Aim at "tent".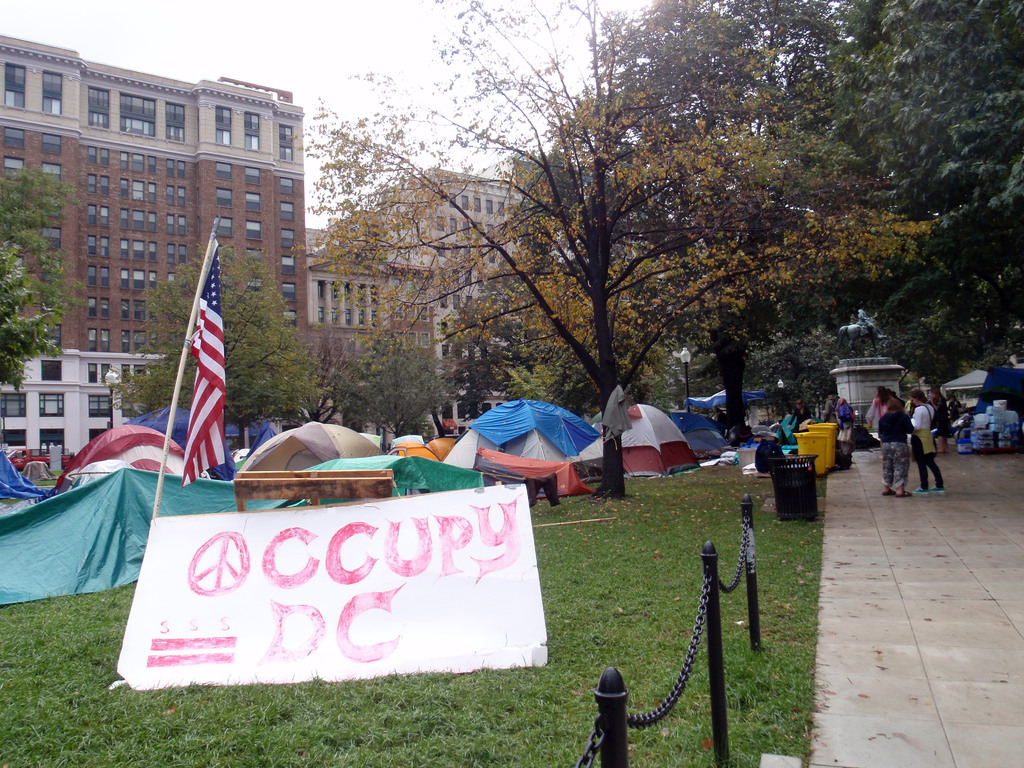
Aimed at bbox(294, 452, 486, 515).
